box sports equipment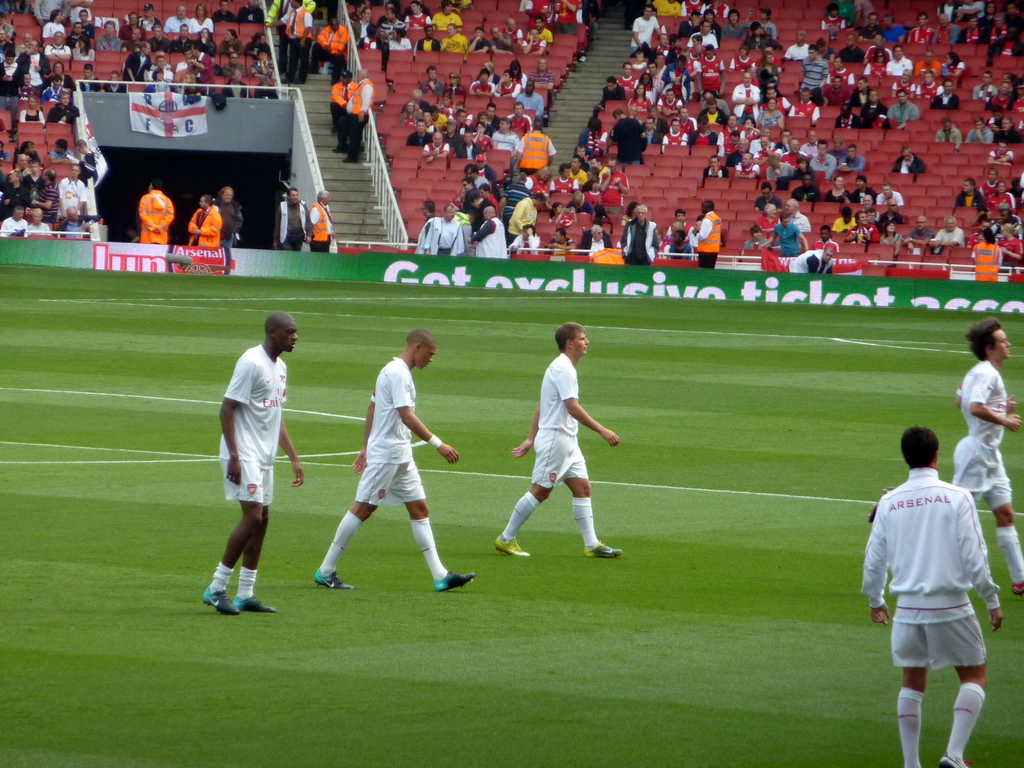
BBox(581, 534, 621, 556)
